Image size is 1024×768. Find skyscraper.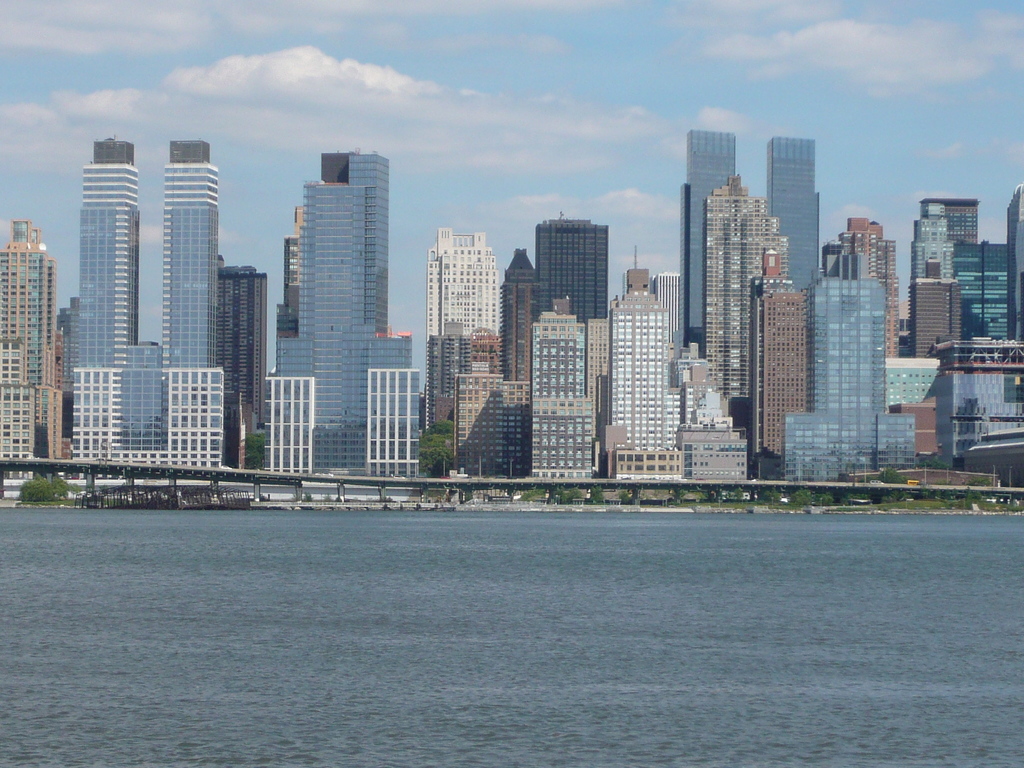
region(228, 262, 258, 433).
